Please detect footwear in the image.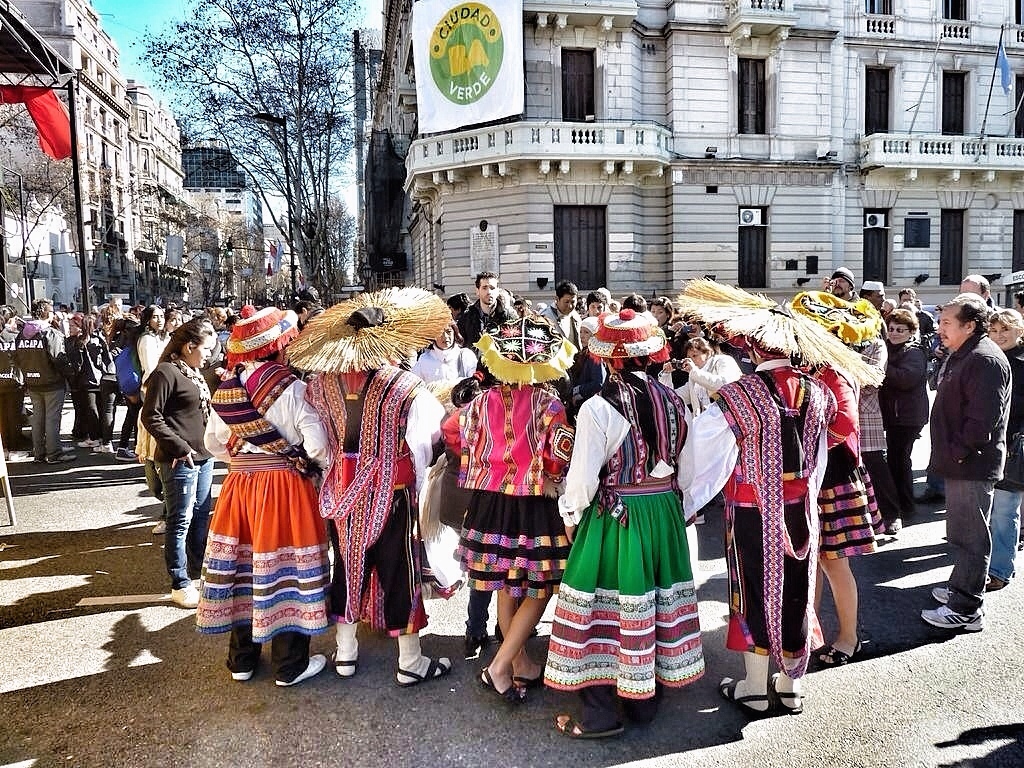
box=[90, 443, 107, 454].
